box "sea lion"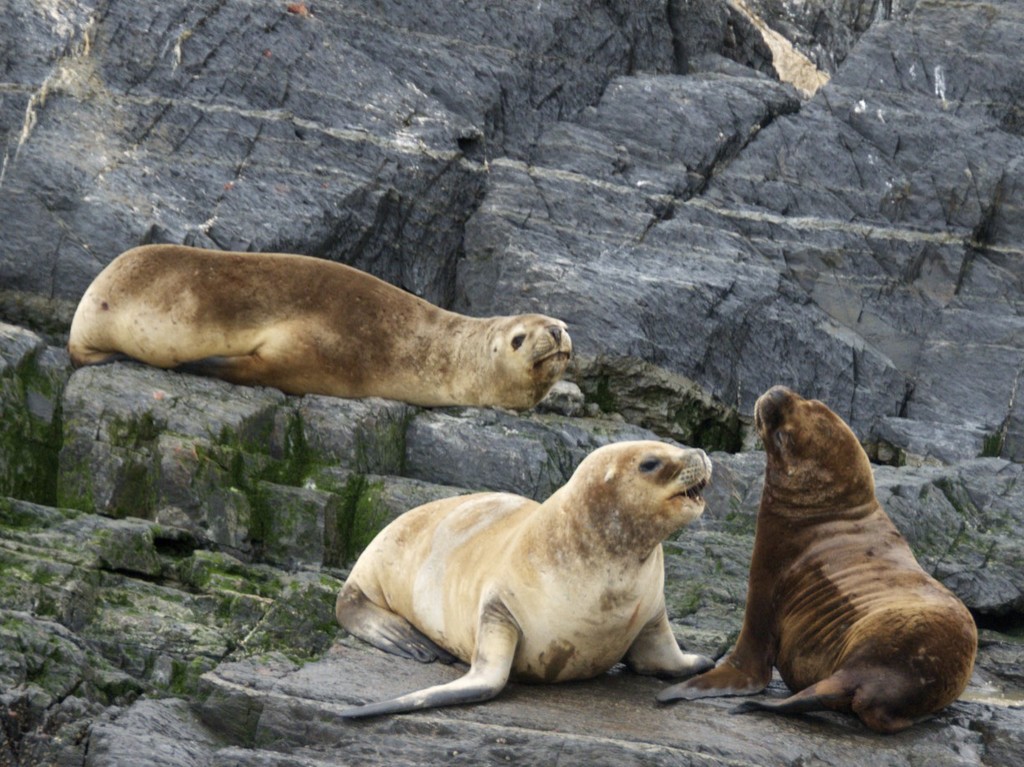
342,443,721,714
